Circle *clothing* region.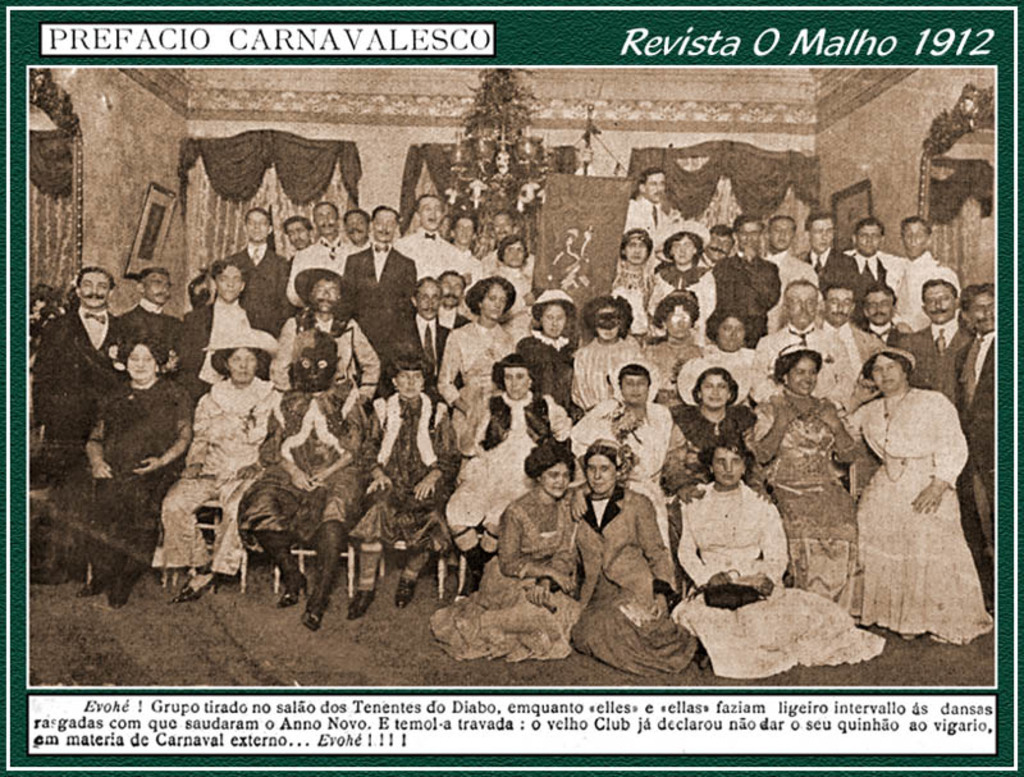
Region: <bbox>831, 319, 892, 380</bbox>.
